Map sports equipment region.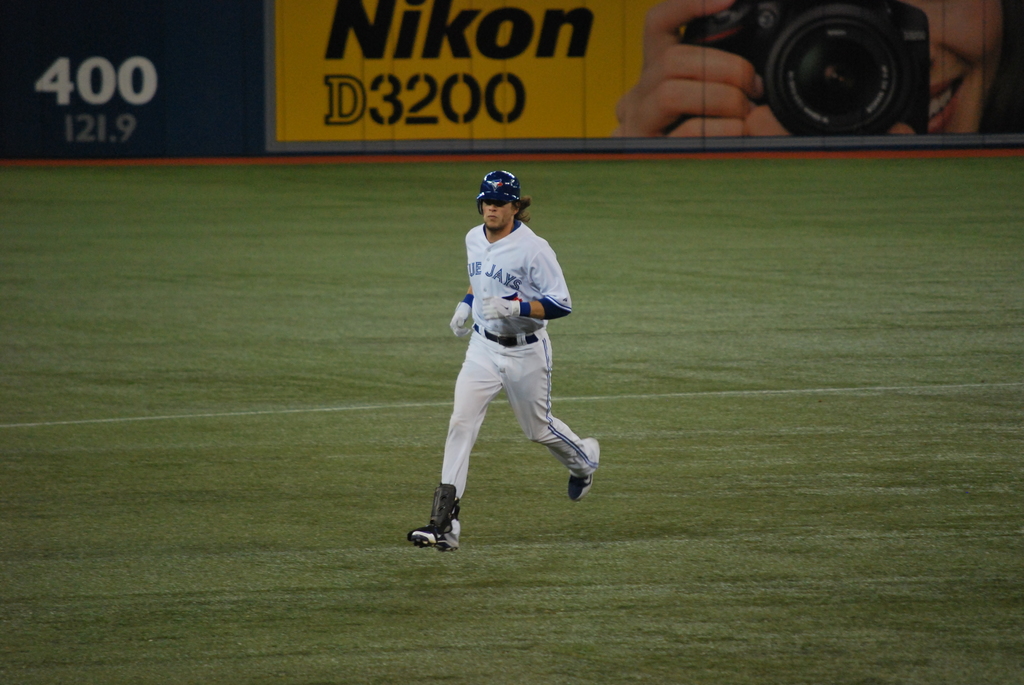
Mapped to 476,166,521,216.
